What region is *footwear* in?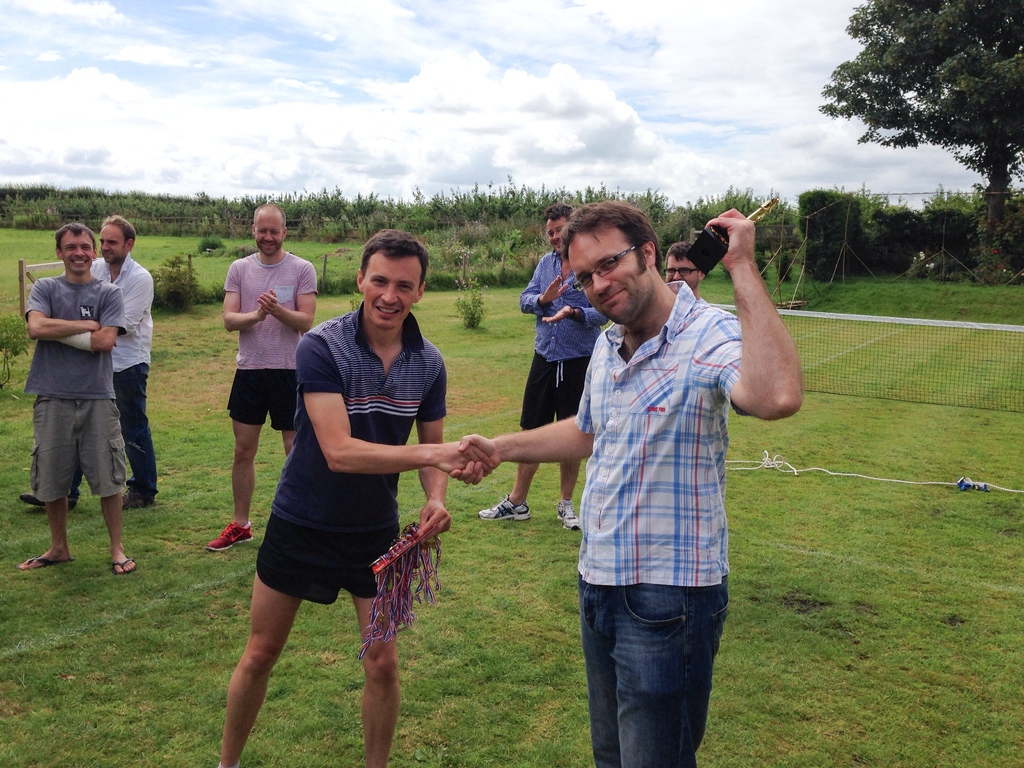
[118, 490, 148, 509].
